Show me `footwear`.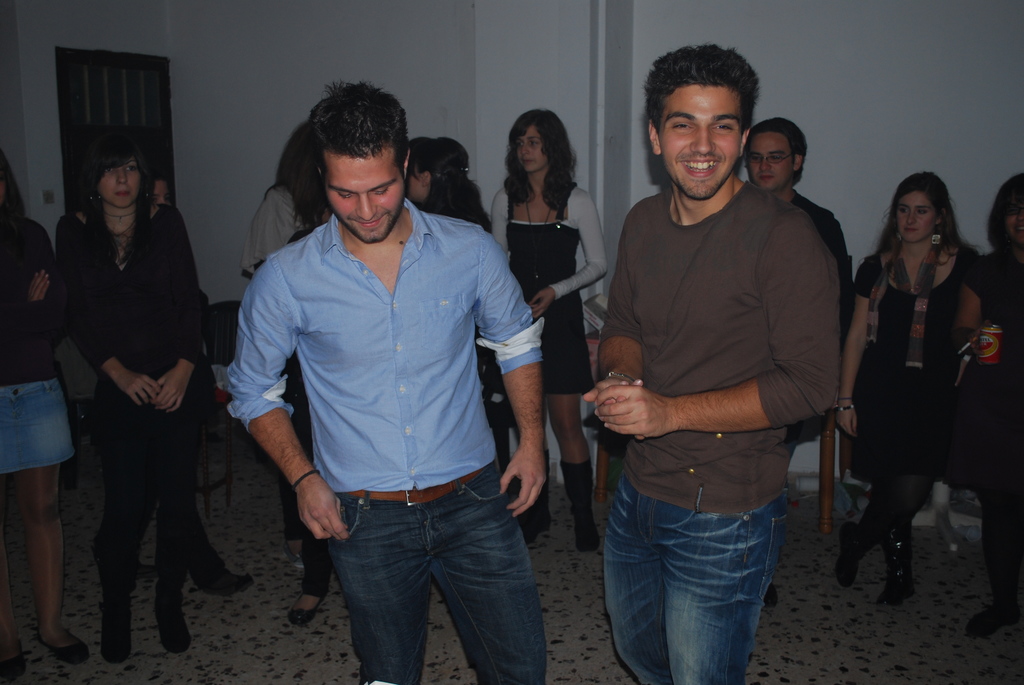
`footwear` is here: {"left": 290, "top": 590, "right": 324, "bottom": 624}.
